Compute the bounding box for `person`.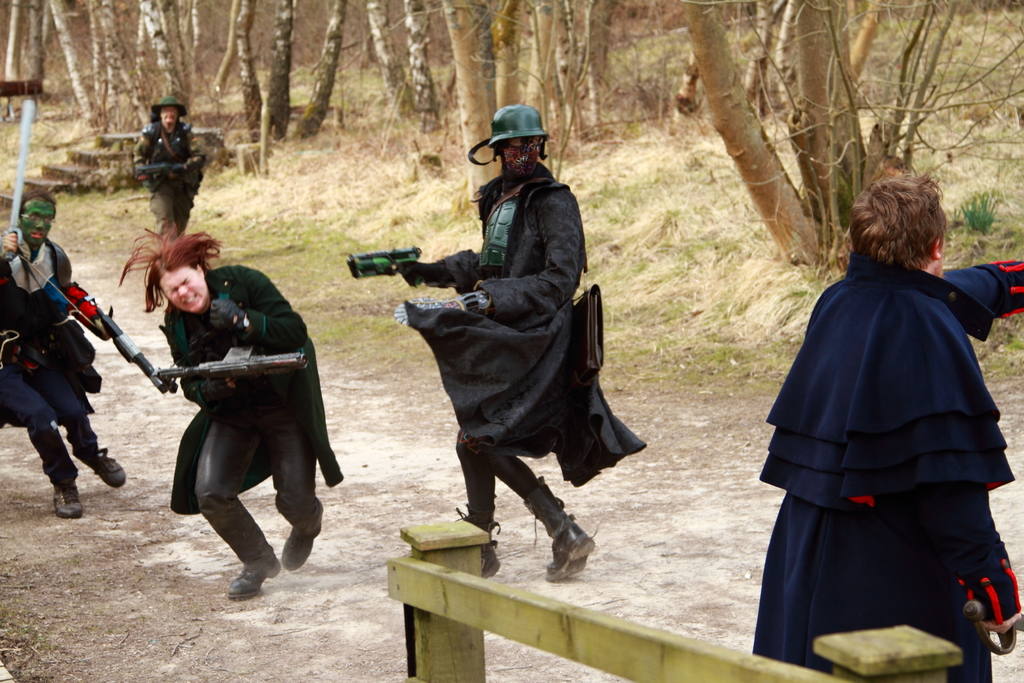
{"x1": 108, "y1": 209, "x2": 342, "y2": 604}.
